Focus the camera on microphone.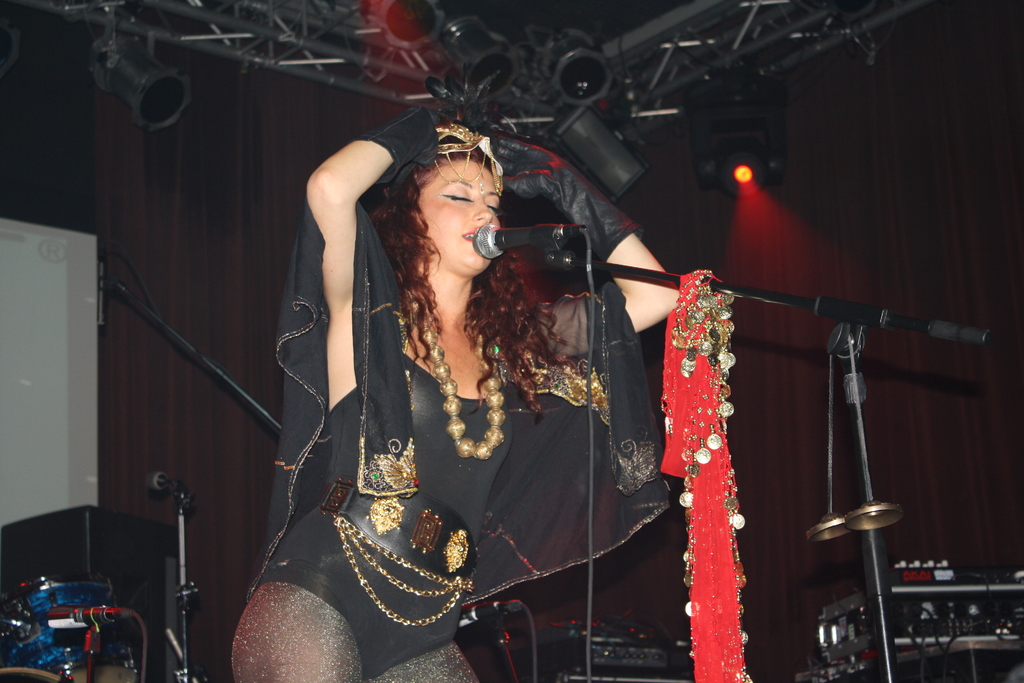
Focus region: 469, 222, 564, 263.
